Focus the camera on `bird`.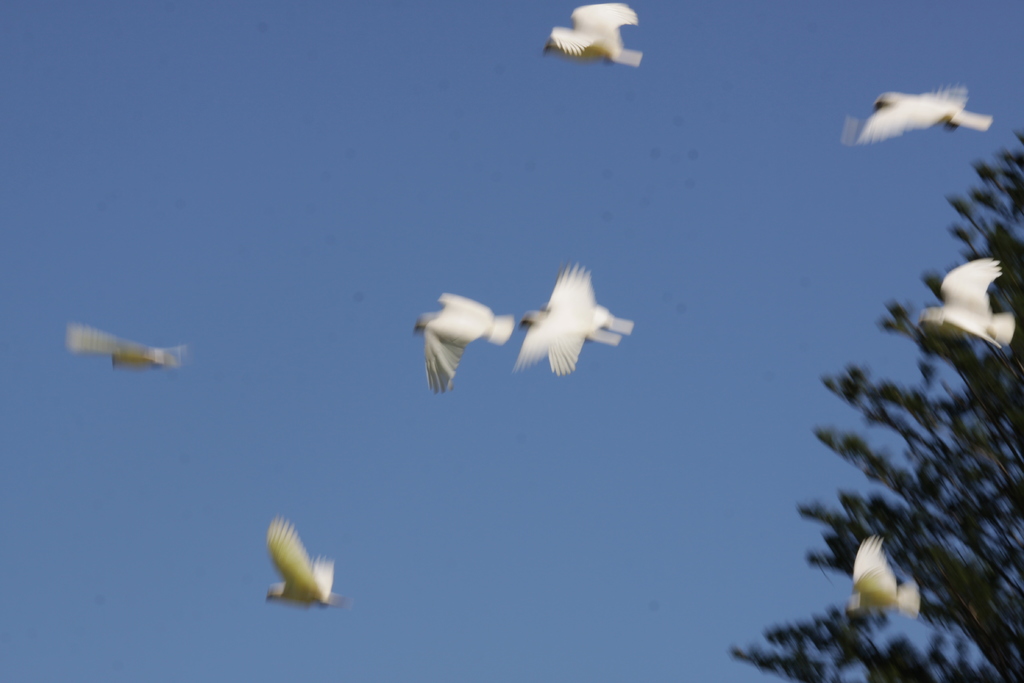
Focus region: {"left": 543, "top": 4, "right": 645, "bottom": 70}.
